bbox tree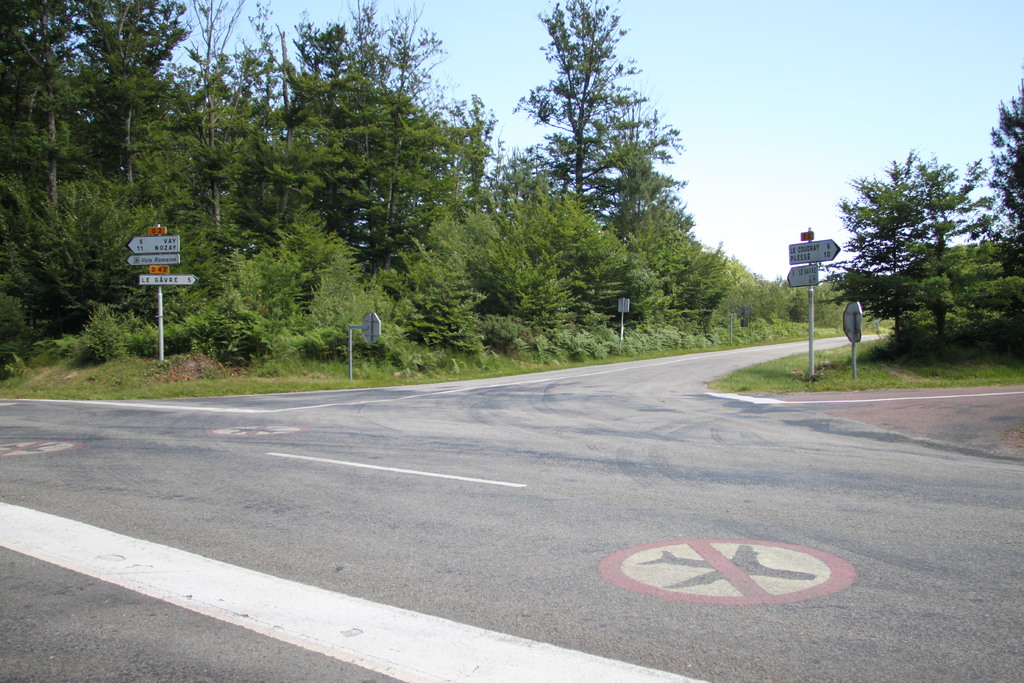
811/146/1023/352
